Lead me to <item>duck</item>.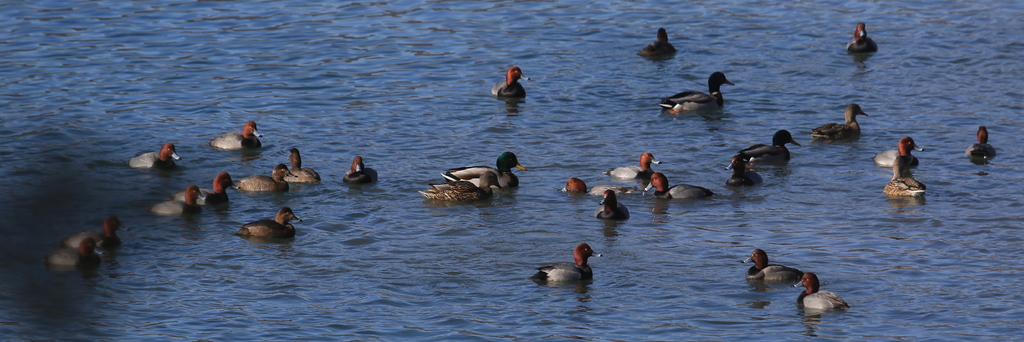
Lead to Rect(66, 216, 126, 254).
